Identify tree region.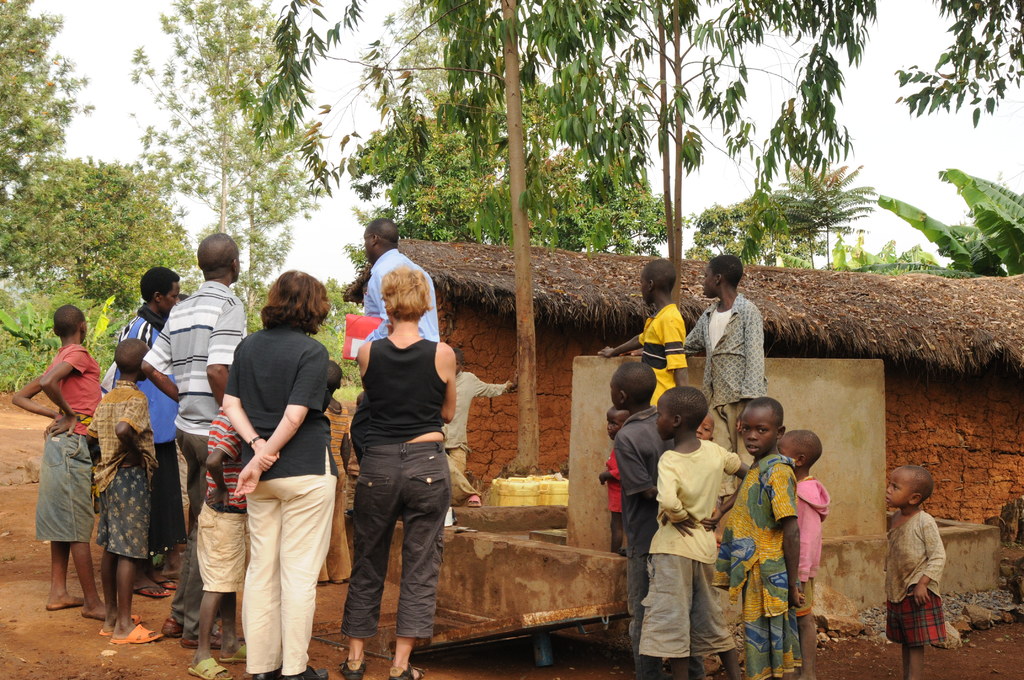
Region: x1=102 y1=31 x2=368 y2=291.
